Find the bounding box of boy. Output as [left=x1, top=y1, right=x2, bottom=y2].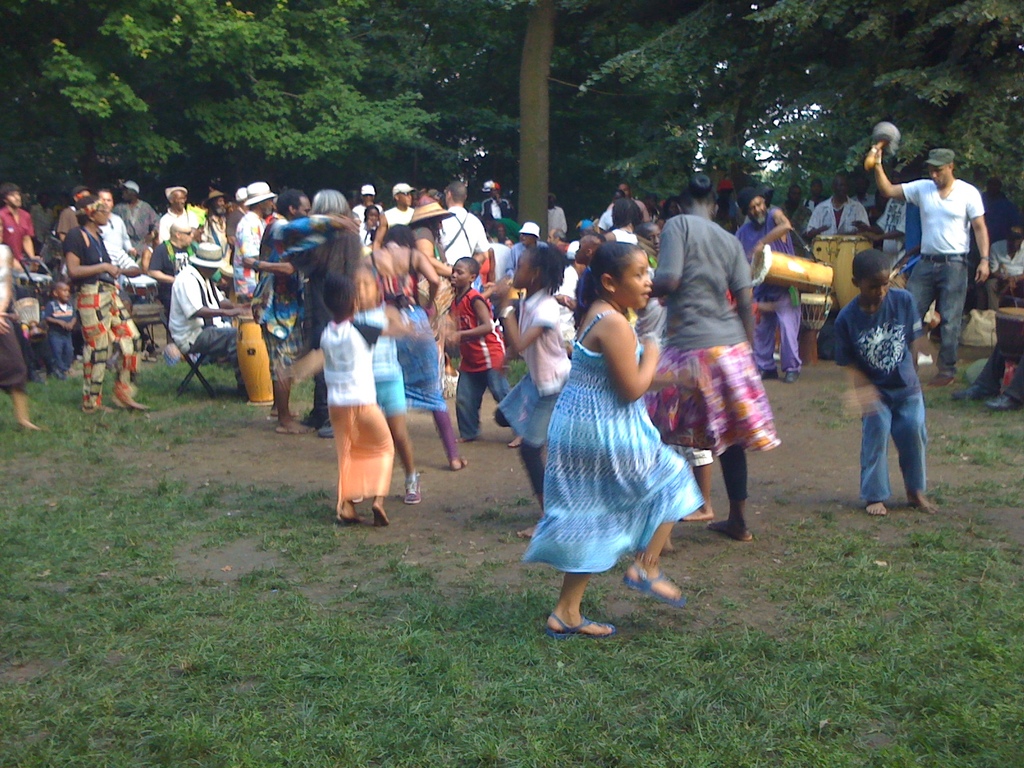
[left=46, top=279, right=77, bottom=375].
